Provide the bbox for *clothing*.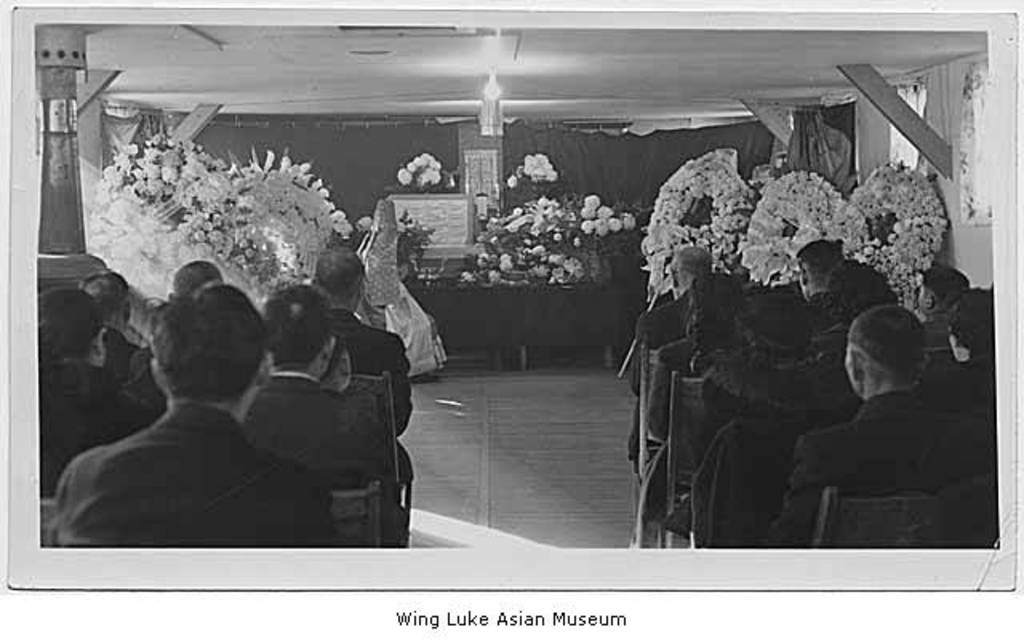
bbox=[56, 405, 330, 545].
